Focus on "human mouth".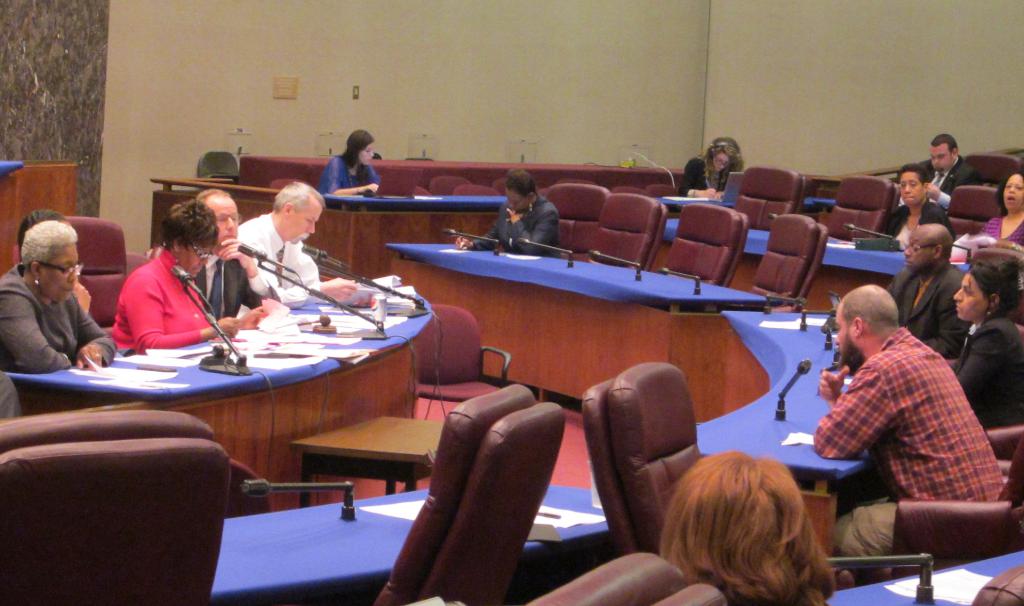
Focused at Rect(300, 231, 305, 240).
